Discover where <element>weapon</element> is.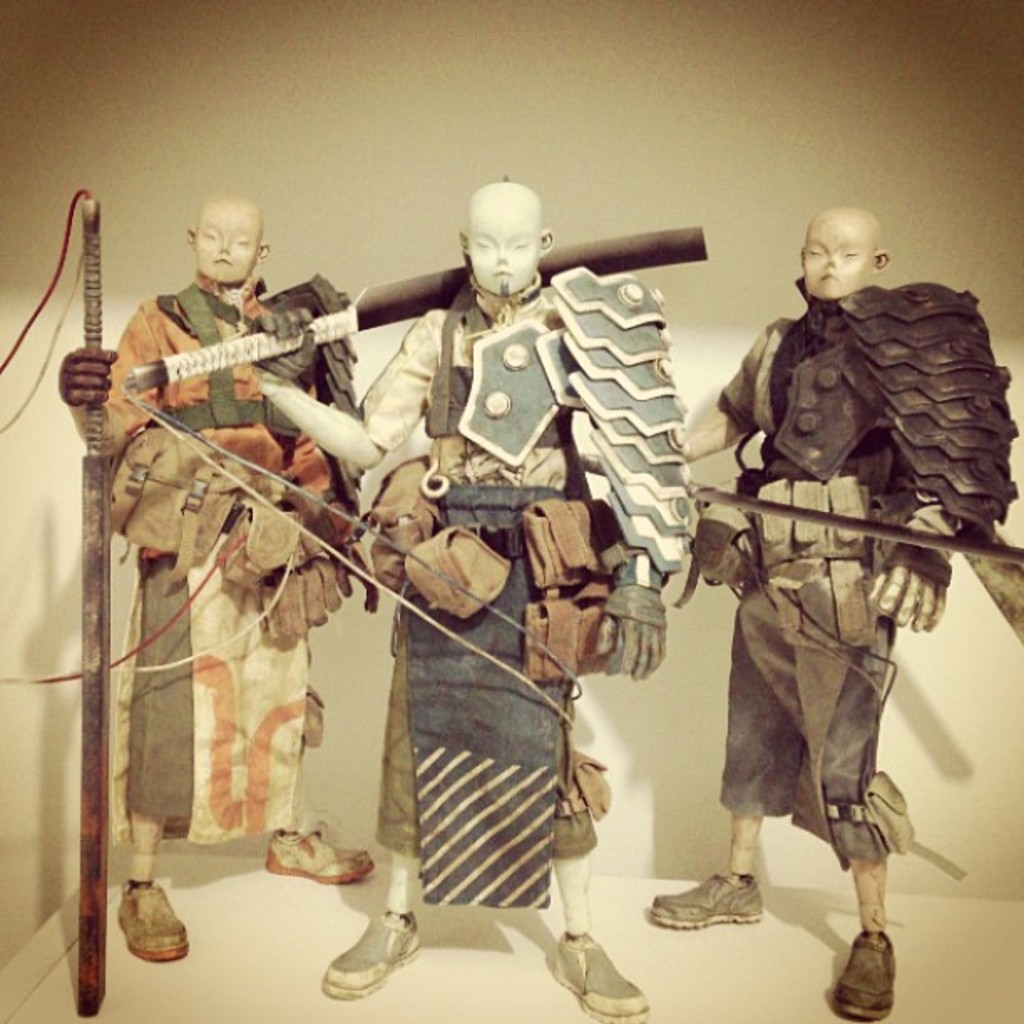
Discovered at region(112, 221, 711, 398).
